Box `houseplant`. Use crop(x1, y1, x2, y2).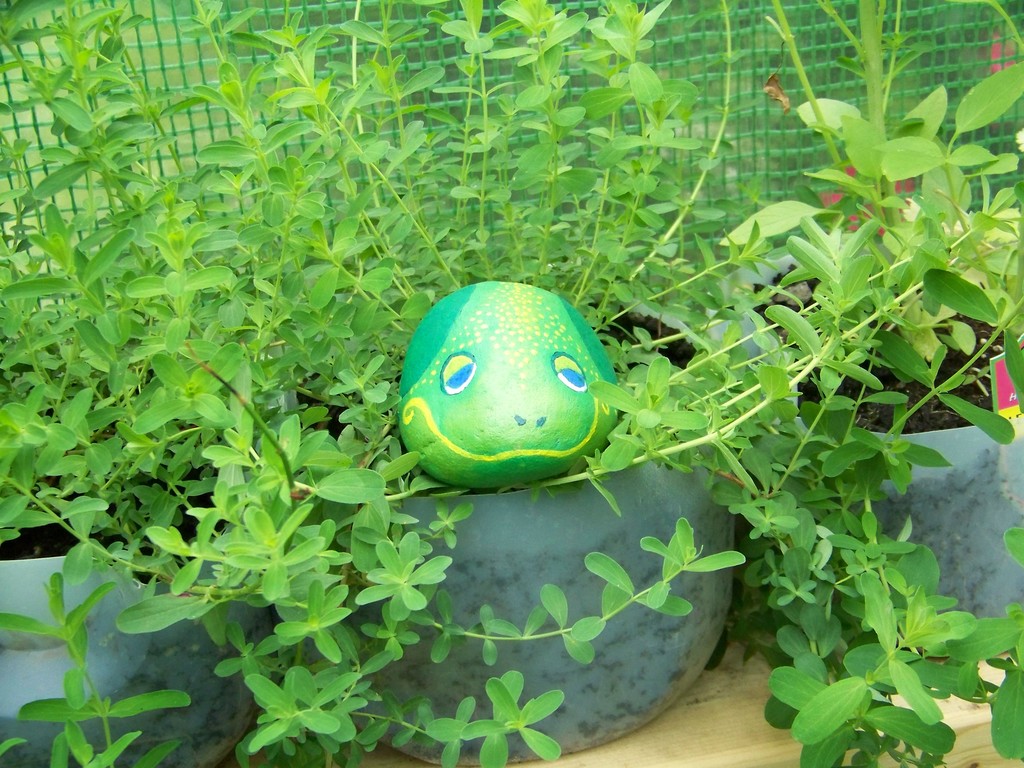
crop(0, 0, 1023, 767).
